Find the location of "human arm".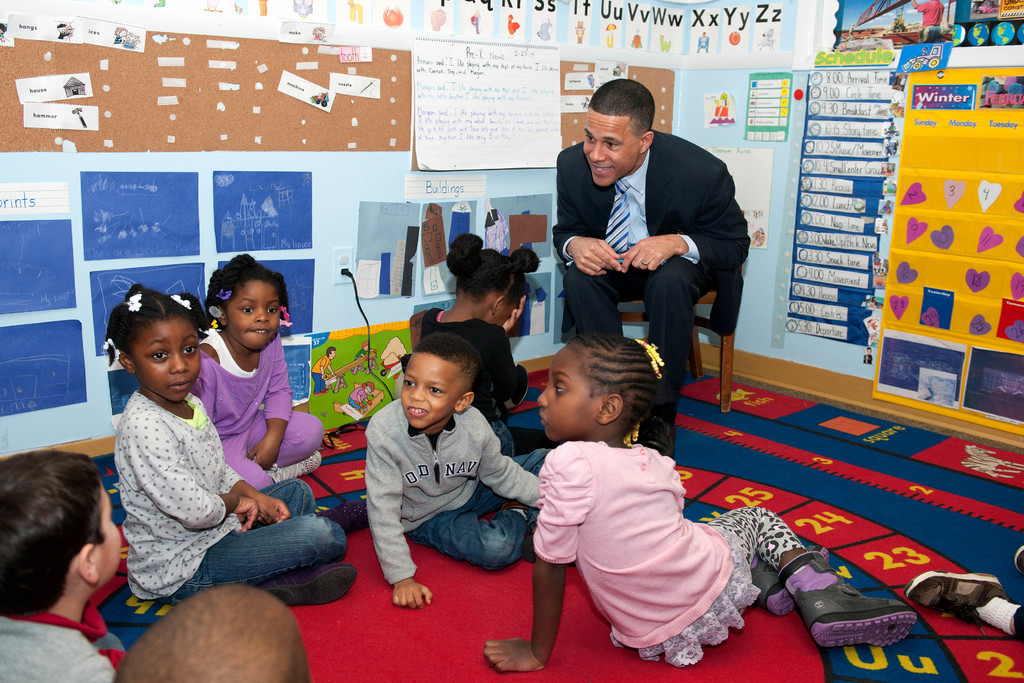
Location: [x1=557, y1=152, x2=639, y2=286].
